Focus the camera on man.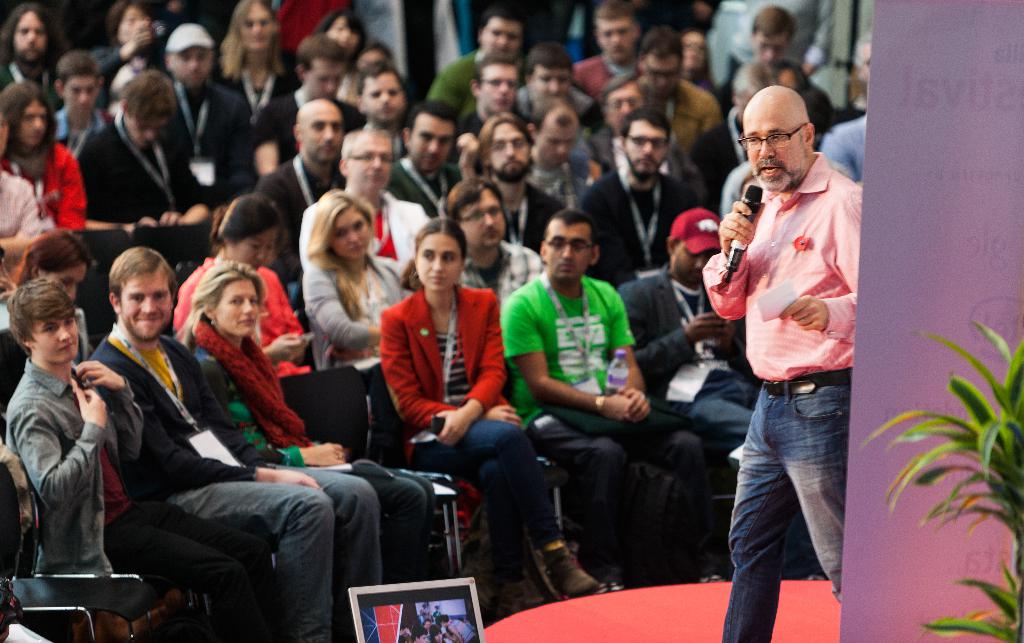
Focus region: detection(410, 624, 428, 642).
